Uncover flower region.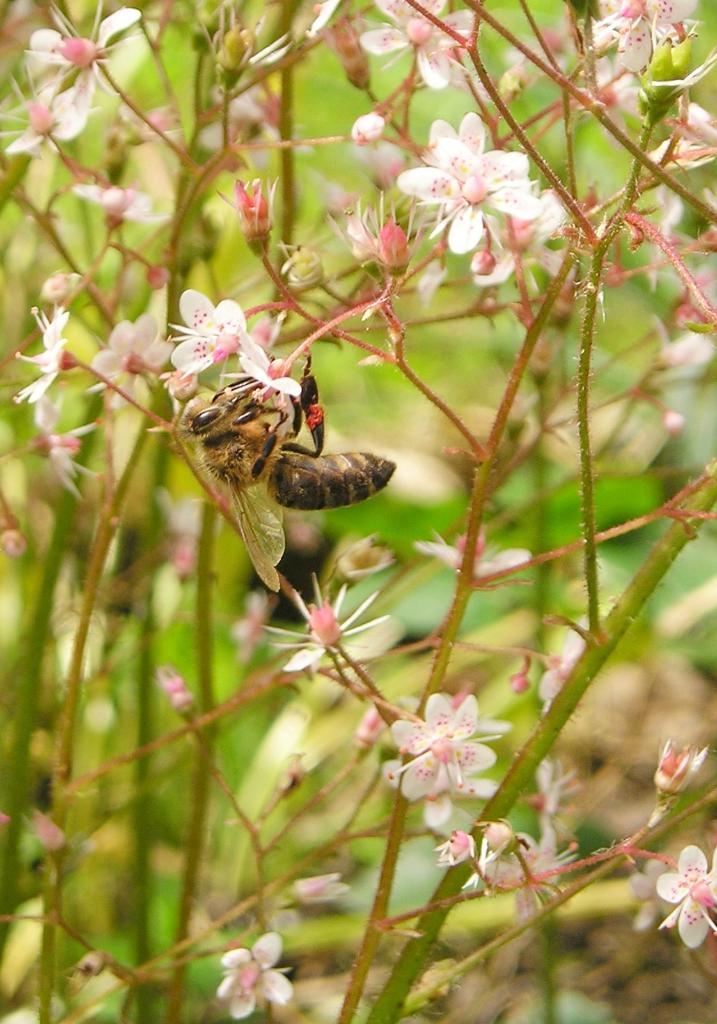
Uncovered: select_region(260, 574, 409, 679).
